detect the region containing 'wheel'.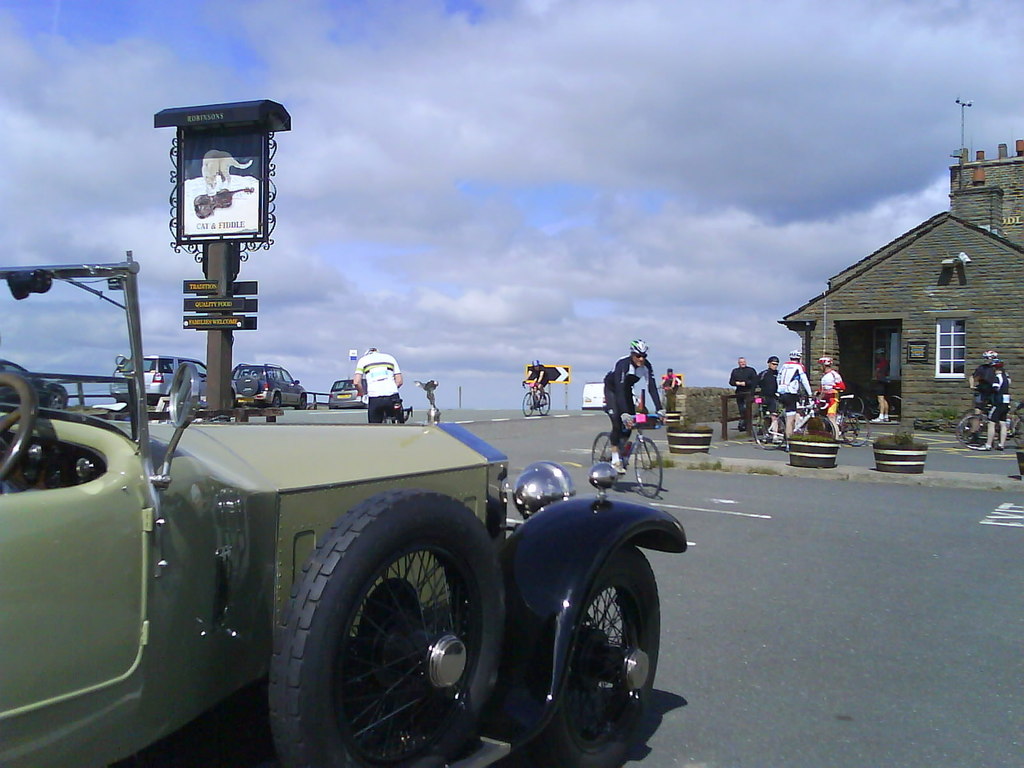
{"left": 751, "top": 415, "right": 783, "bottom": 451}.
